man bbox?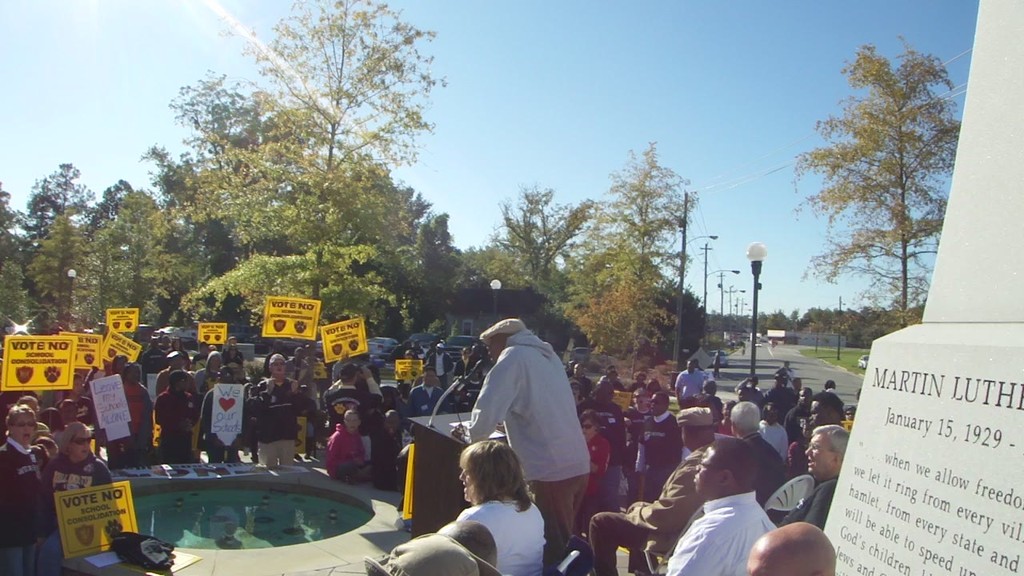
box=[414, 340, 423, 362]
